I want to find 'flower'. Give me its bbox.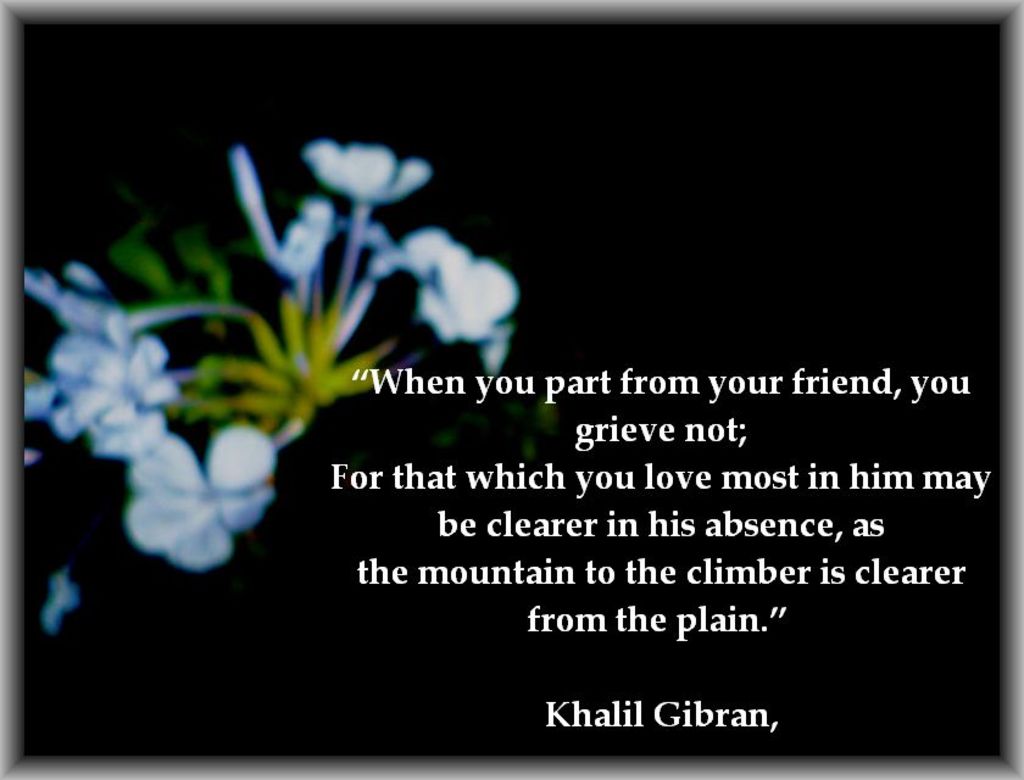
box=[105, 417, 272, 587].
